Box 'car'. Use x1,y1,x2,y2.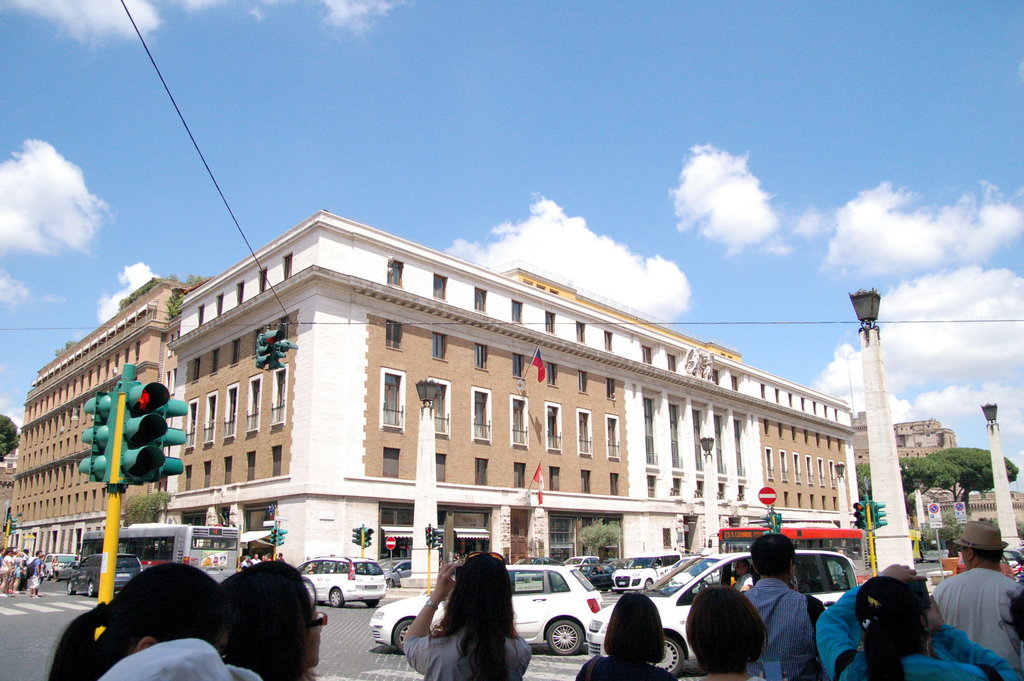
367,560,607,659.
